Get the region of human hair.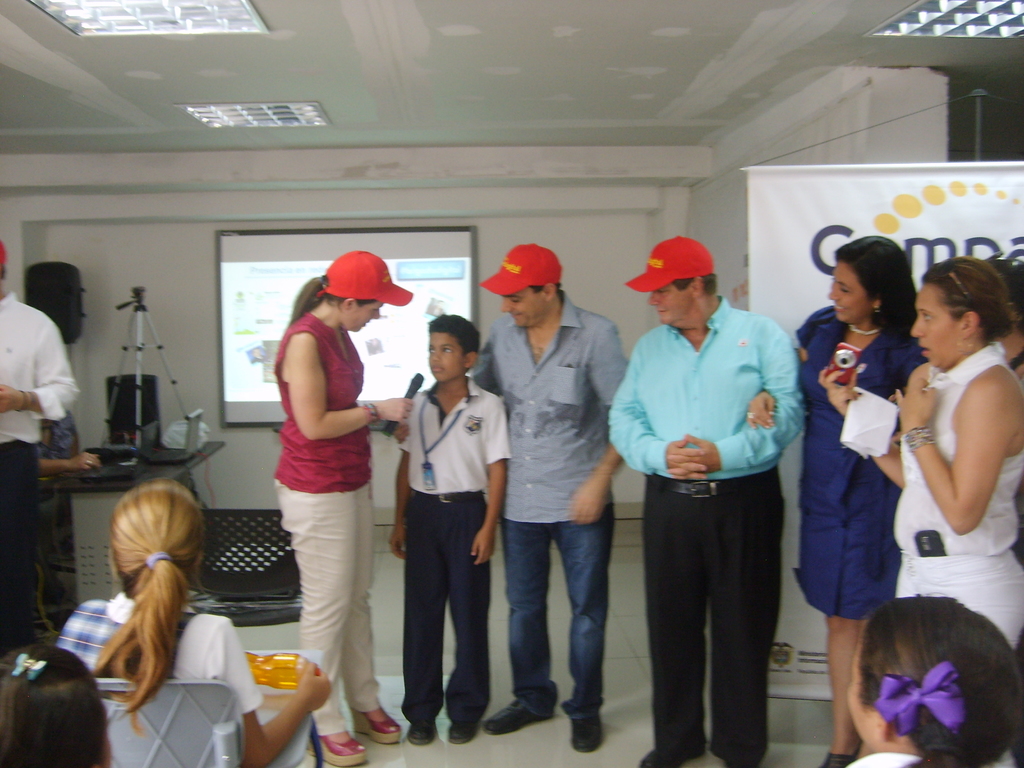
[0, 644, 108, 767].
